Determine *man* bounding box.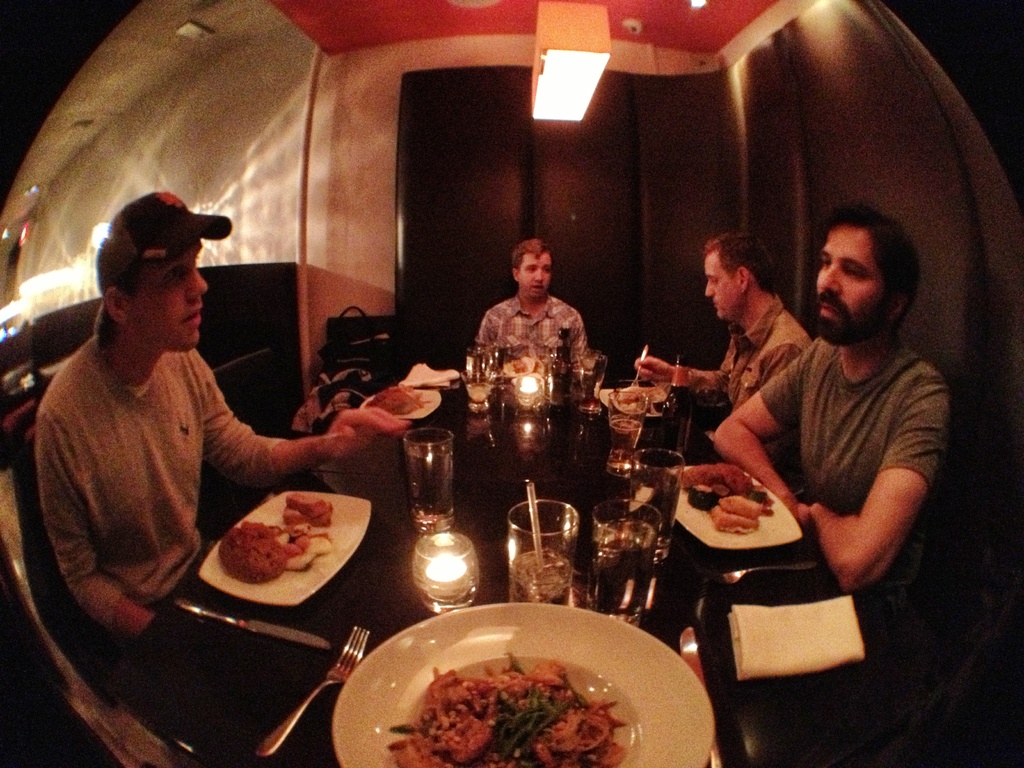
Determined: l=630, t=236, r=805, b=410.
